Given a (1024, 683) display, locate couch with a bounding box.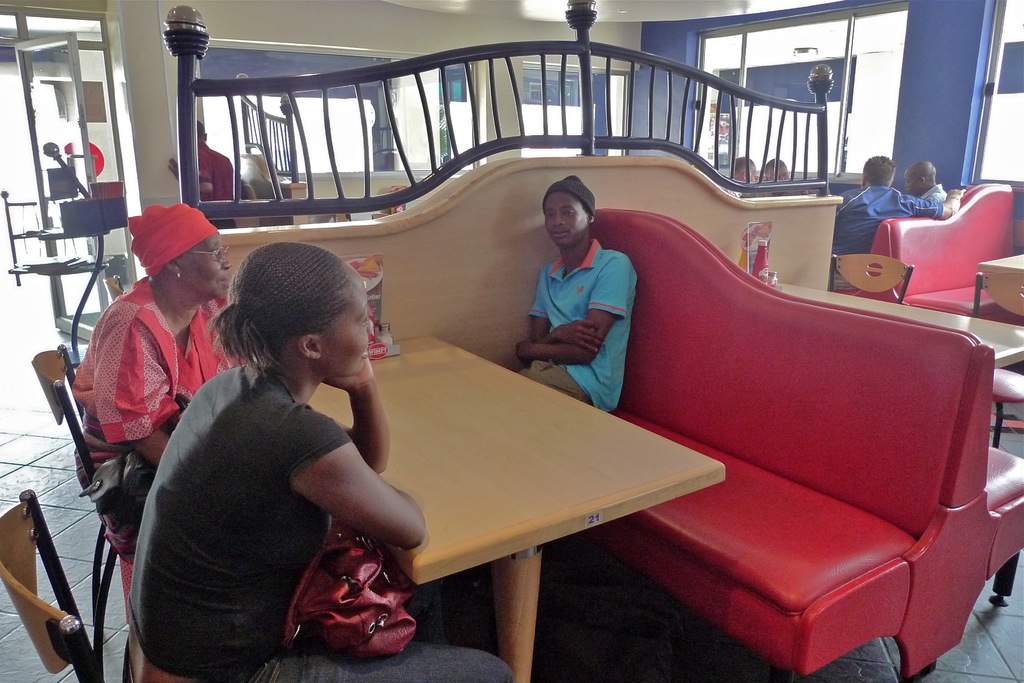
Located: (513,207,1023,682).
